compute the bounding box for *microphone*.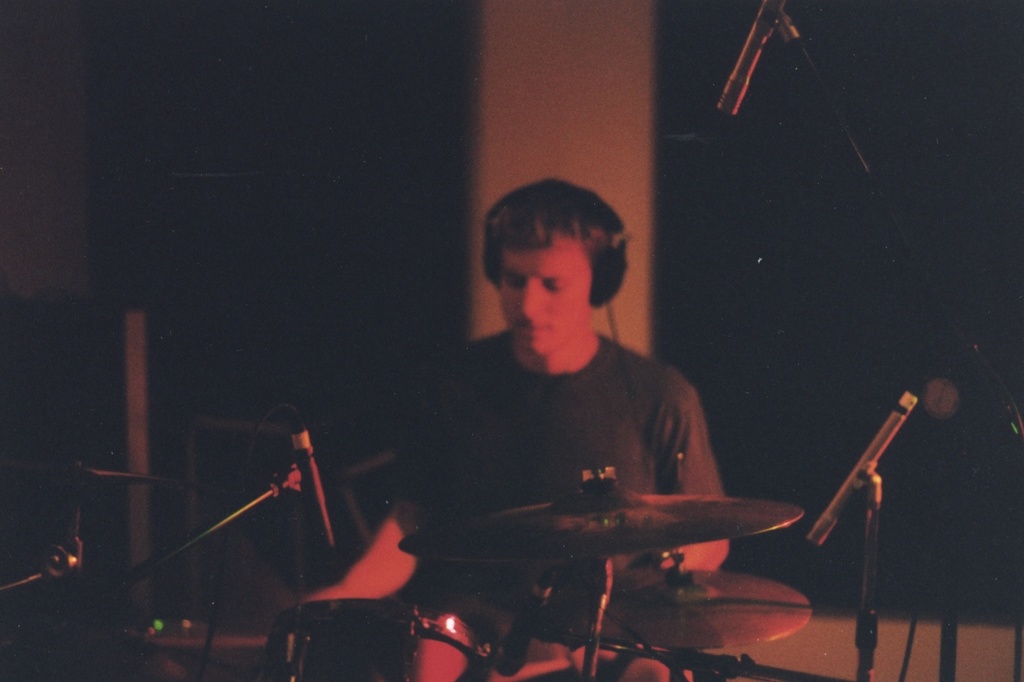
(299,404,339,554).
